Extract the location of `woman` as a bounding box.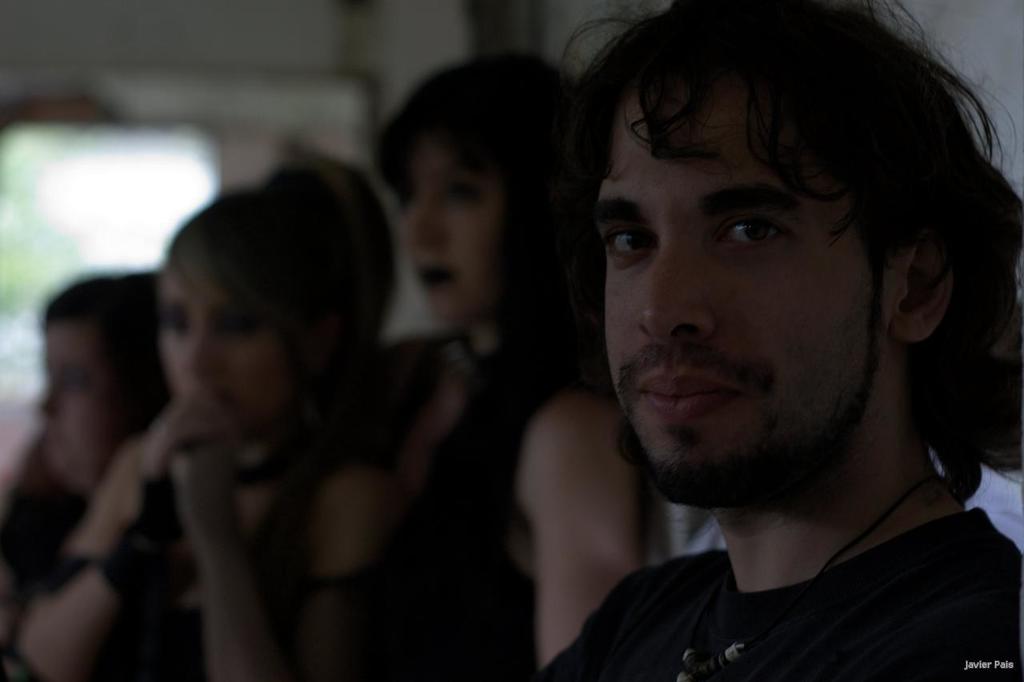
[1,150,395,681].
